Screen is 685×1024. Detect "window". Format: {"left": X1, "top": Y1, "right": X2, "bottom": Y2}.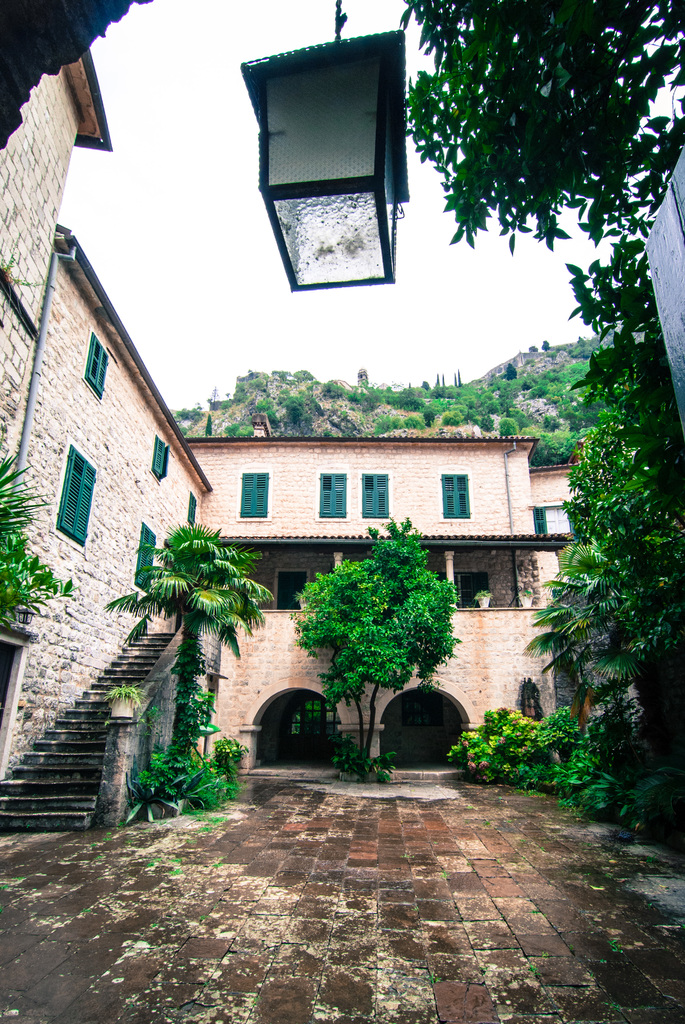
{"left": 359, "top": 467, "right": 403, "bottom": 524}.
